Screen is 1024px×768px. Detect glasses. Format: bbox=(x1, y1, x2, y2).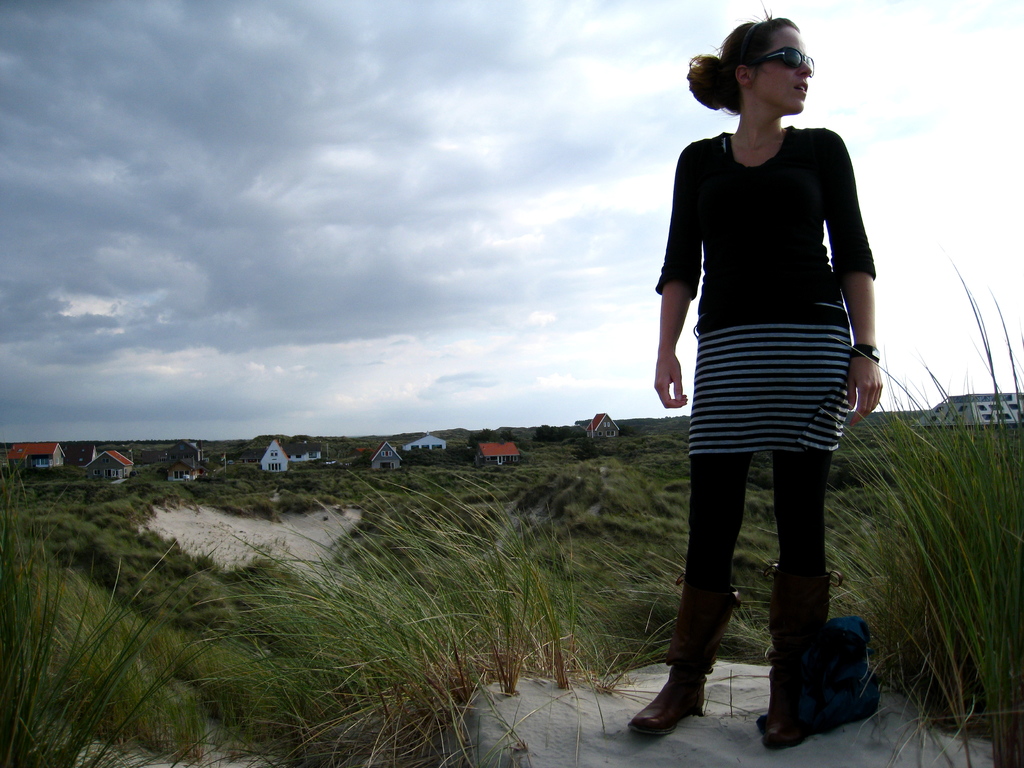
bbox=(746, 47, 820, 77).
